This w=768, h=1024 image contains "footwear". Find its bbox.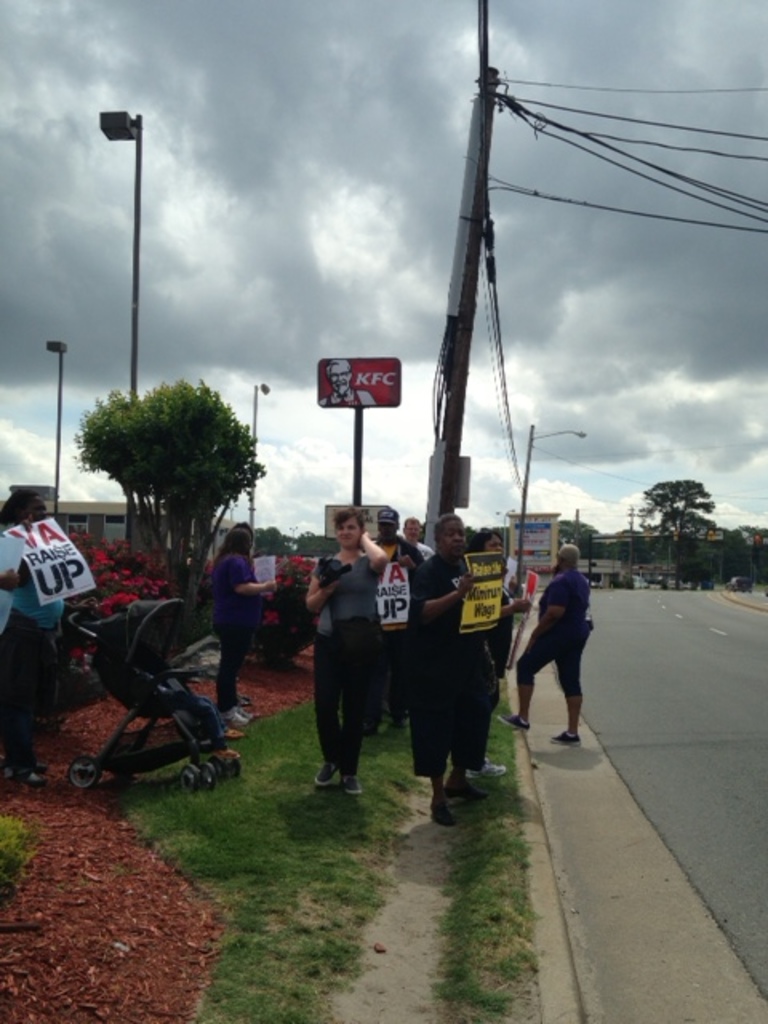
bbox=(467, 770, 496, 784).
